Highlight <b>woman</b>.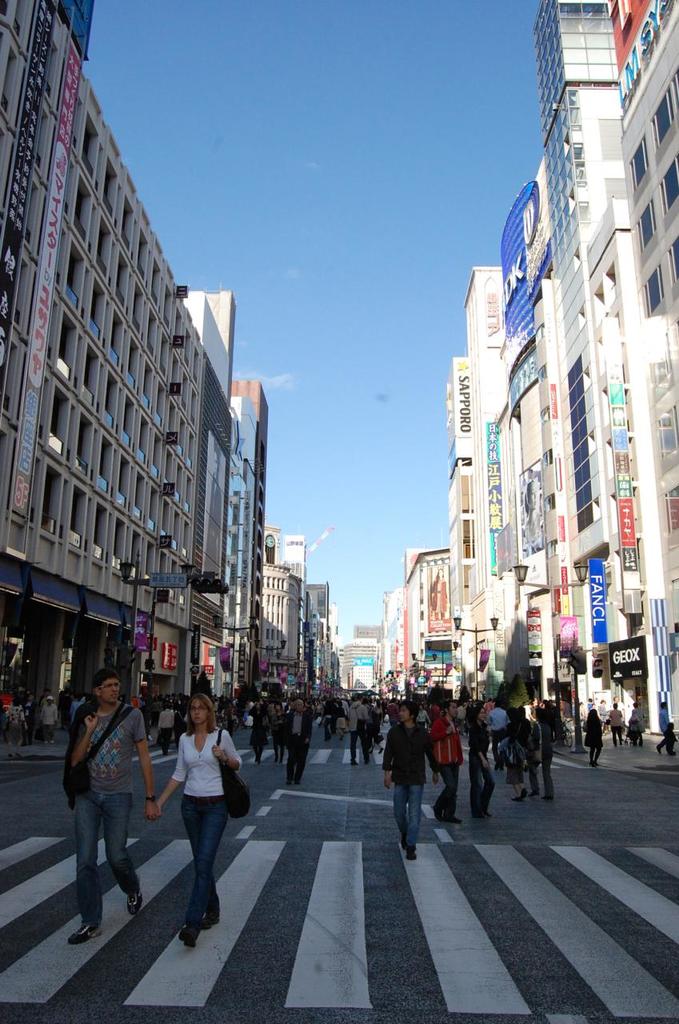
Highlighted region: bbox=(496, 700, 527, 804).
